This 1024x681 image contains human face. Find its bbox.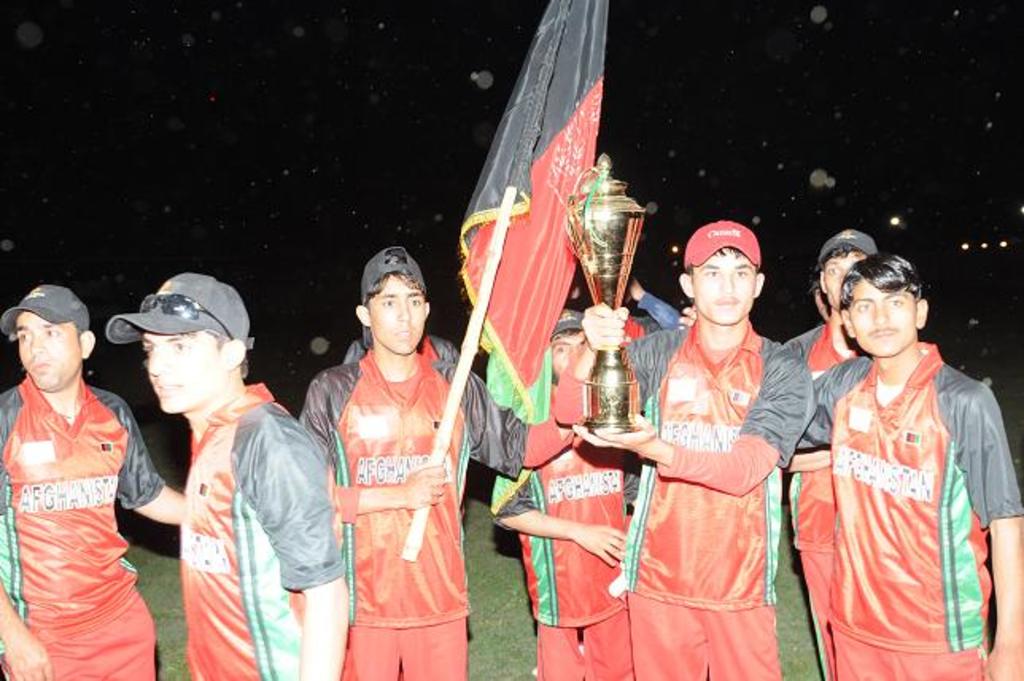
box(145, 331, 226, 411).
